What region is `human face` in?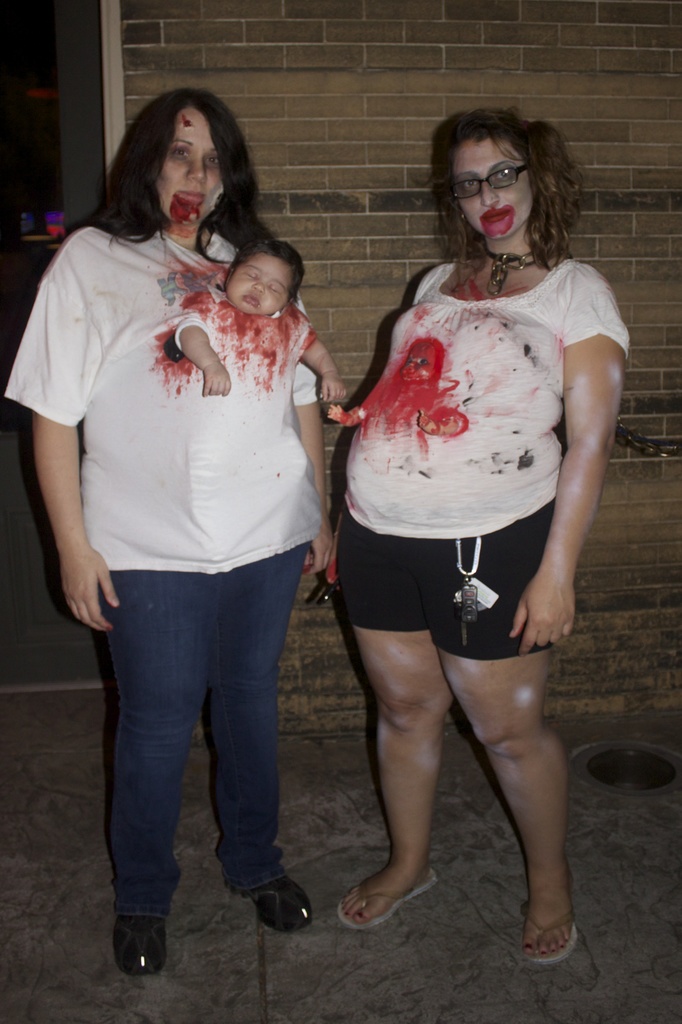
(223,253,299,314).
